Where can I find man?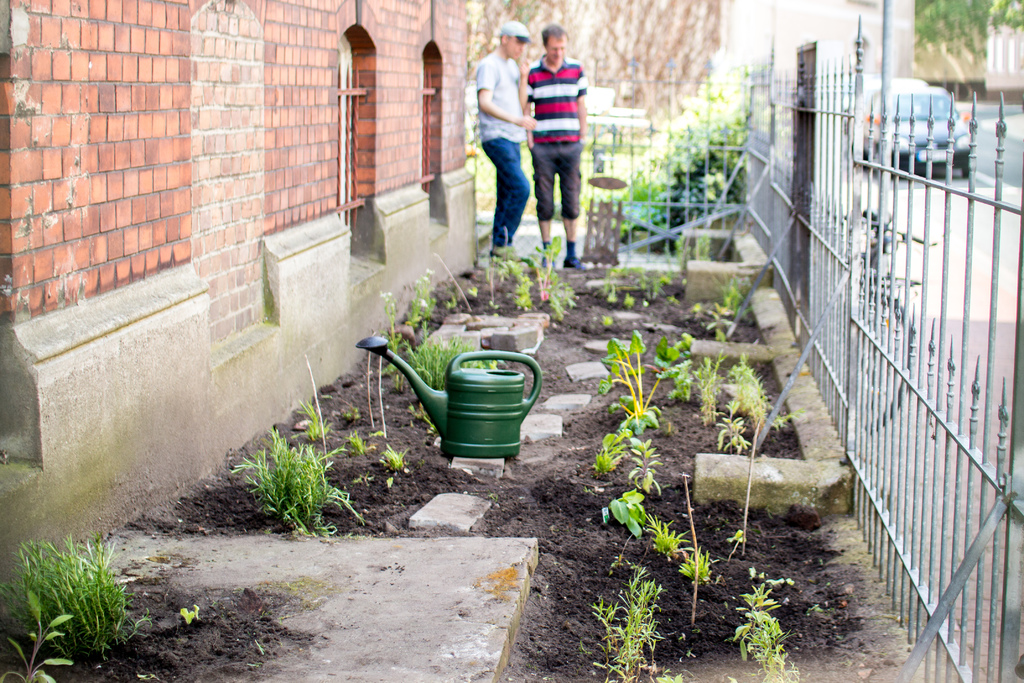
You can find it at rect(524, 21, 588, 269).
